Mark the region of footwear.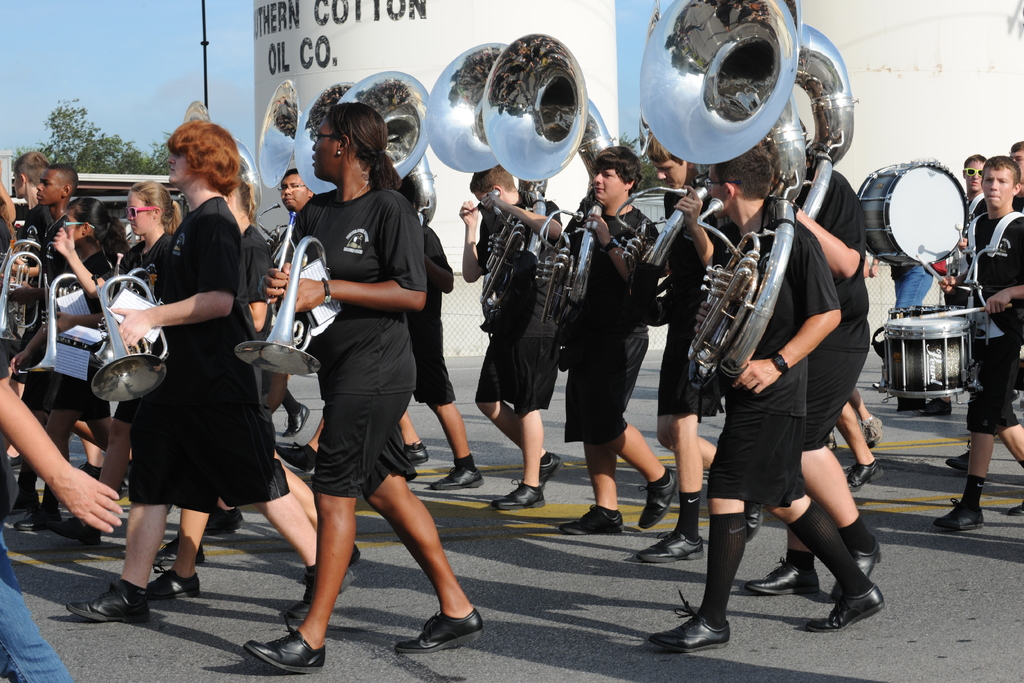
Region: [x1=430, y1=456, x2=481, y2=490].
